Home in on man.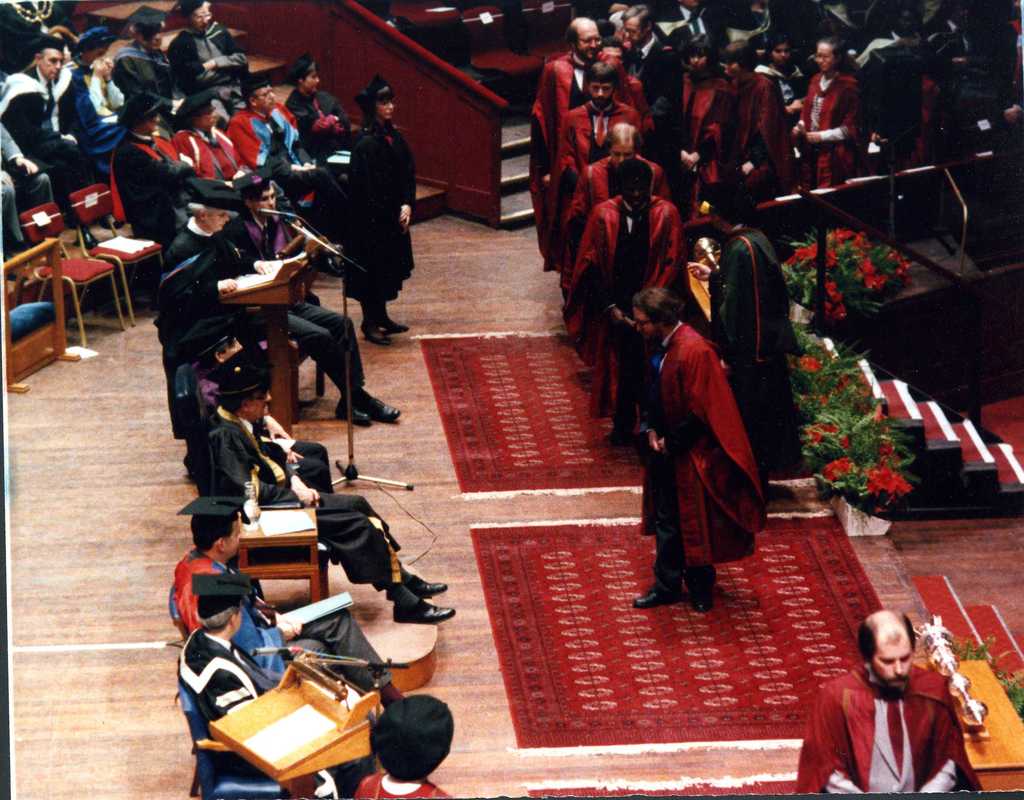
Homed in at bbox(125, 0, 191, 97).
